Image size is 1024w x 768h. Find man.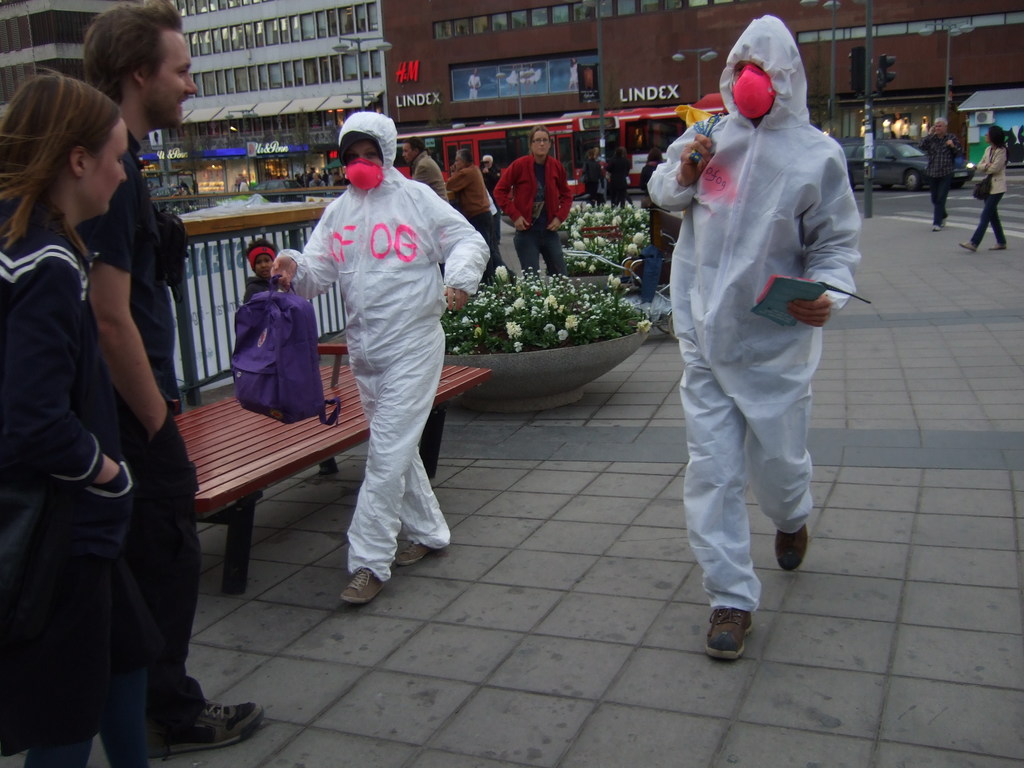
<box>915,113,961,227</box>.
